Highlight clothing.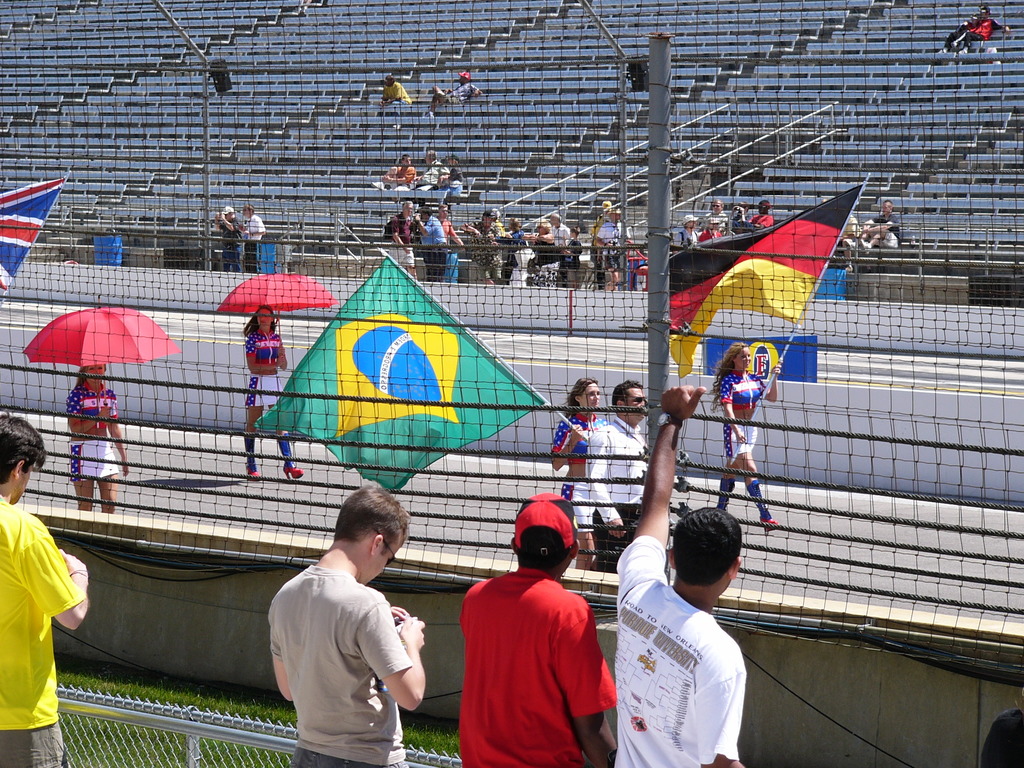
Highlighted region: region(749, 209, 781, 229).
